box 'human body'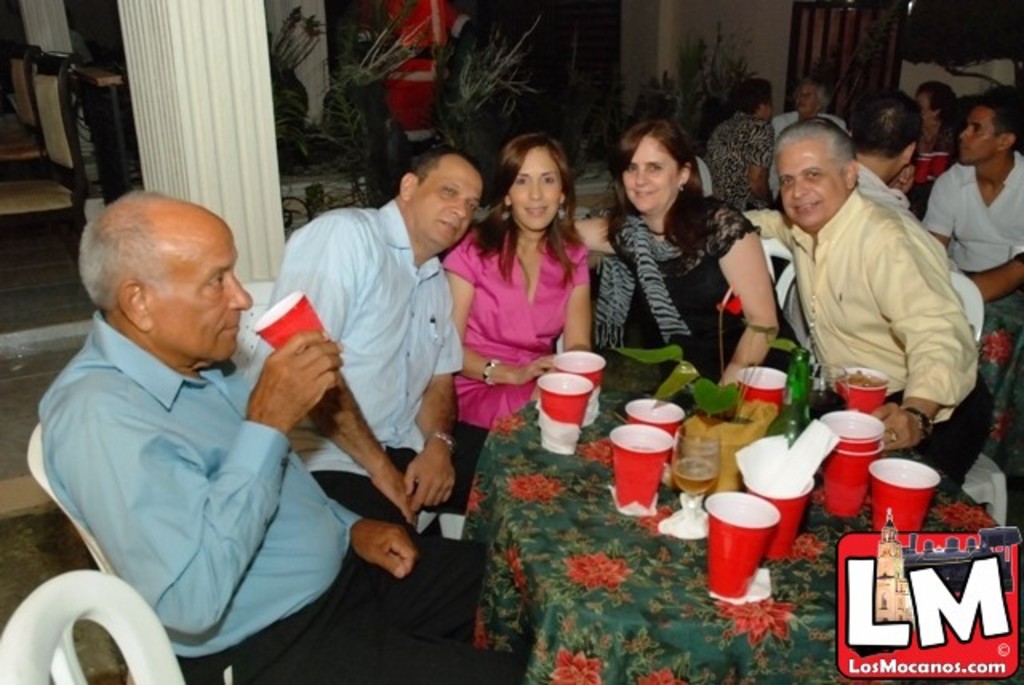
[749,114,995,488]
